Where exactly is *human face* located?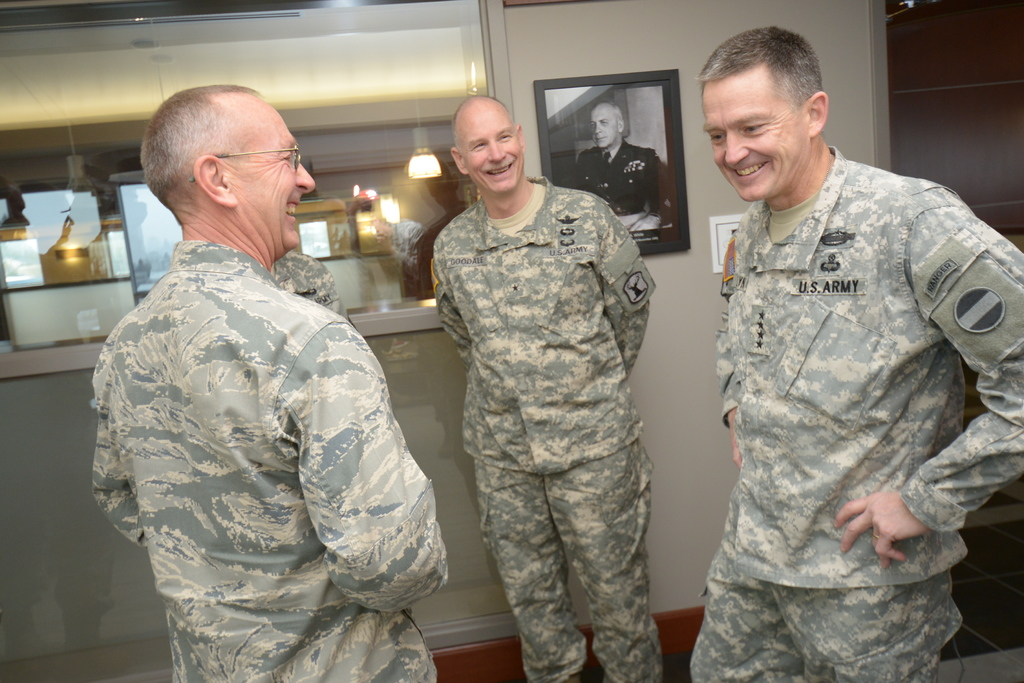
Its bounding box is 699 76 804 204.
